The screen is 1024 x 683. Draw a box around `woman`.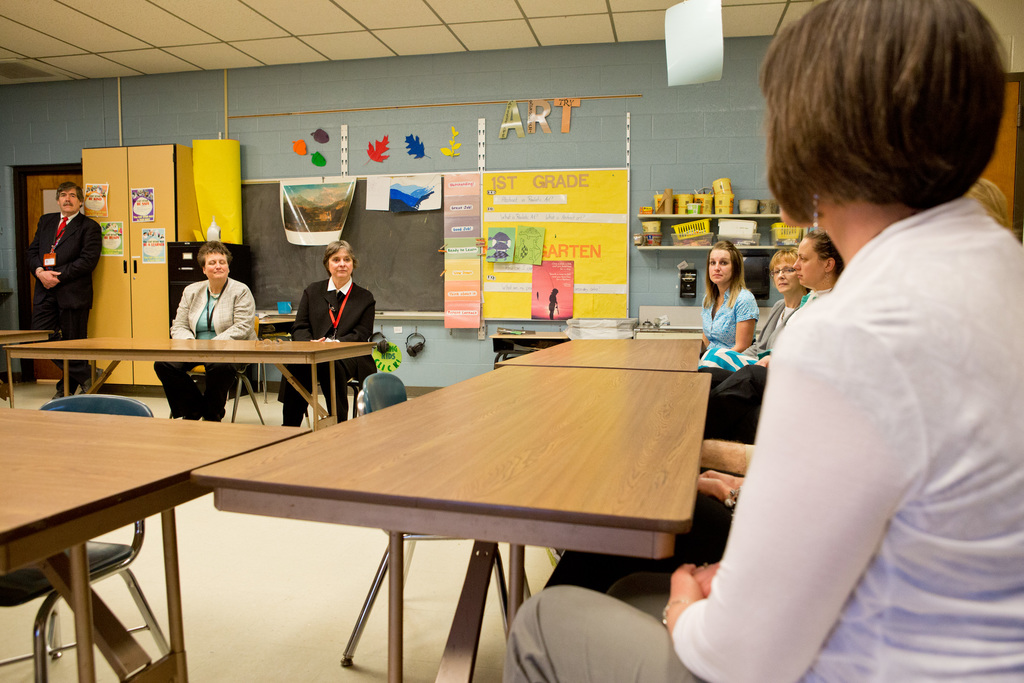
275, 236, 380, 431.
